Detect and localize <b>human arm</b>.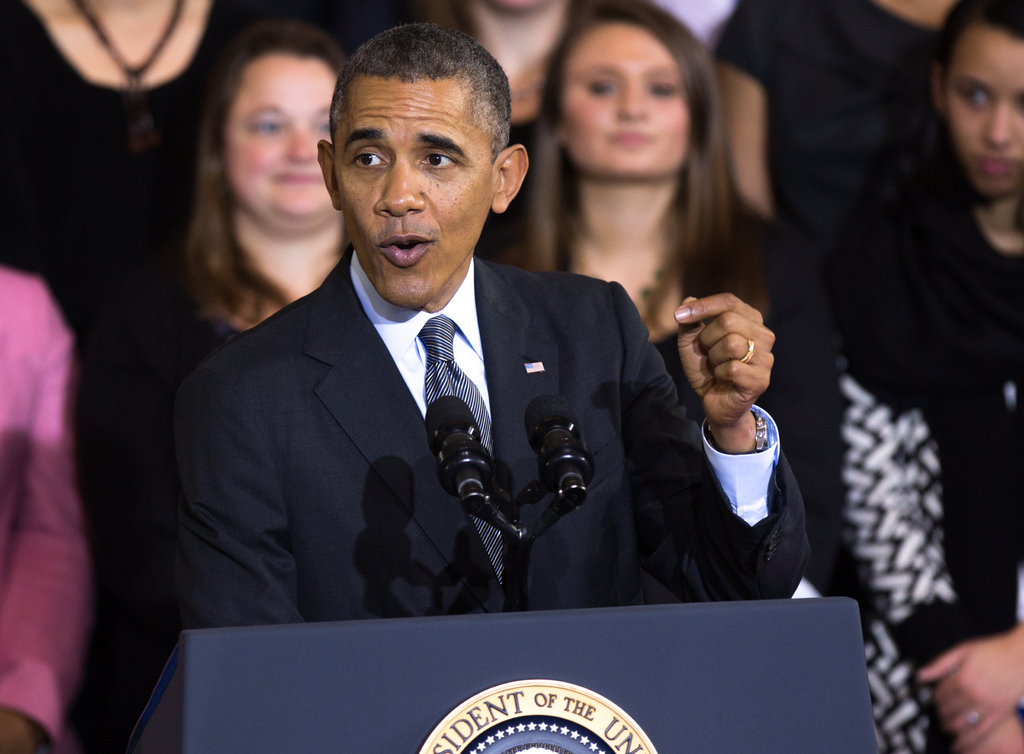
Localized at {"x1": 643, "y1": 273, "x2": 807, "y2": 584}.
